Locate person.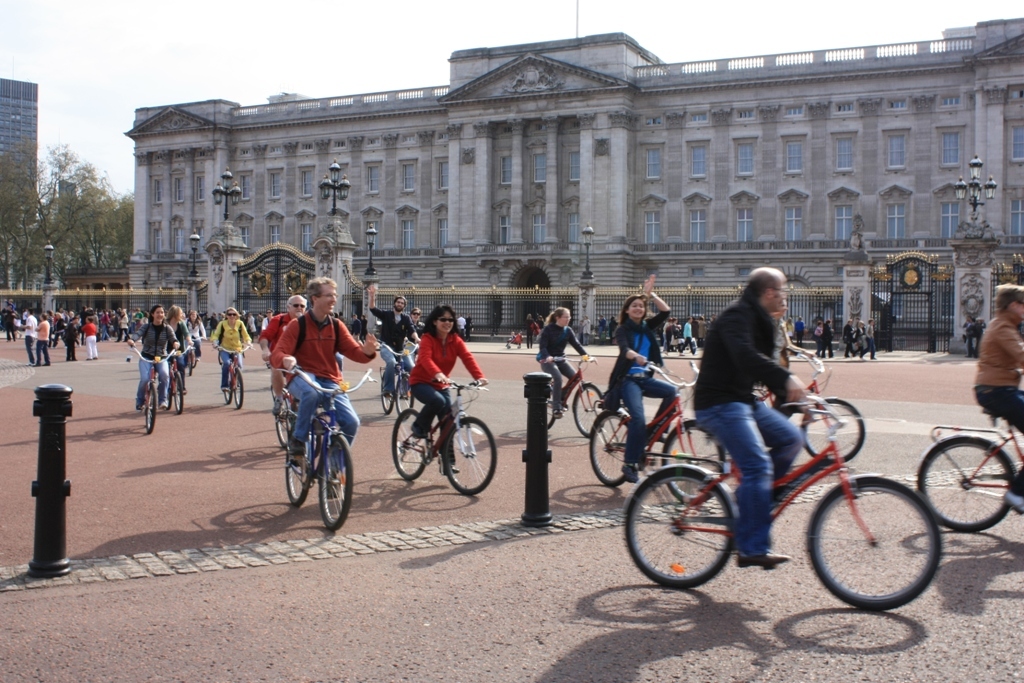
Bounding box: bbox(963, 315, 984, 359).
